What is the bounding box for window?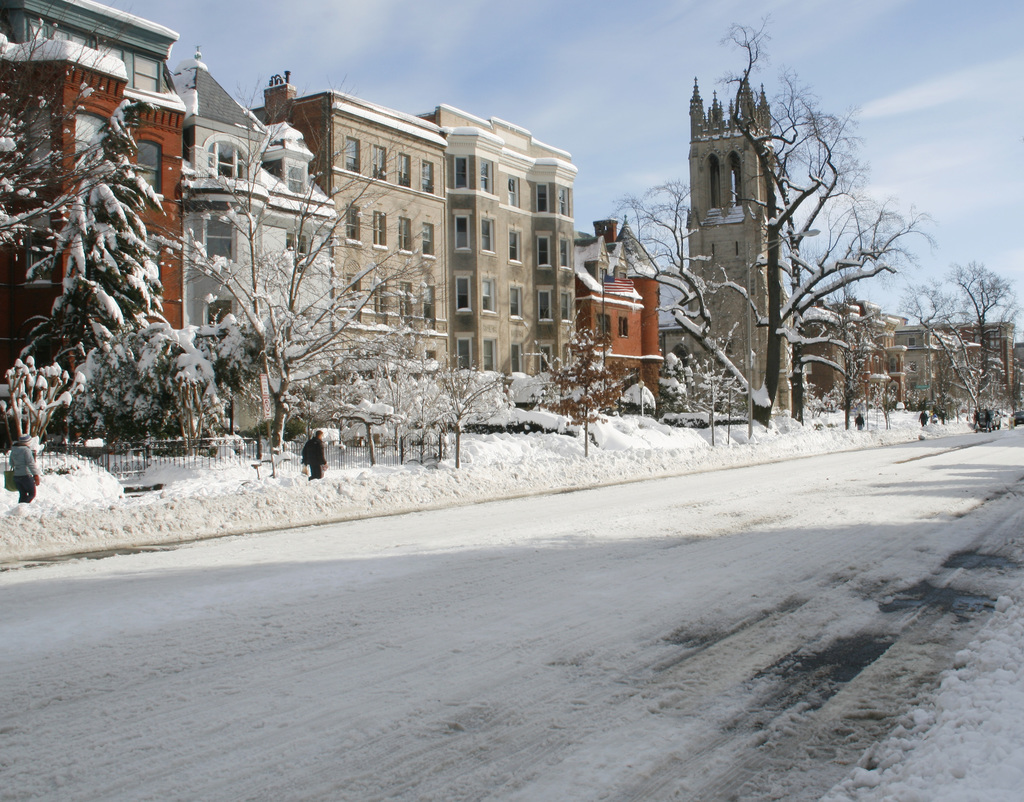
detection(560, 239, 570, 266).
